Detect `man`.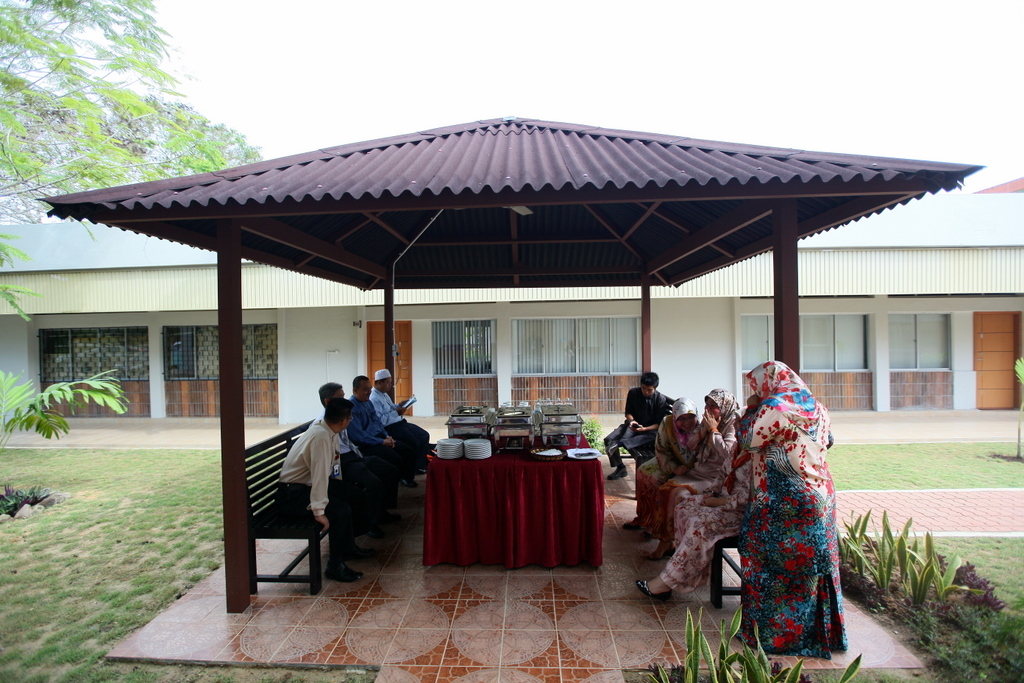
Detected at detection(368, 369, 436, 482).
